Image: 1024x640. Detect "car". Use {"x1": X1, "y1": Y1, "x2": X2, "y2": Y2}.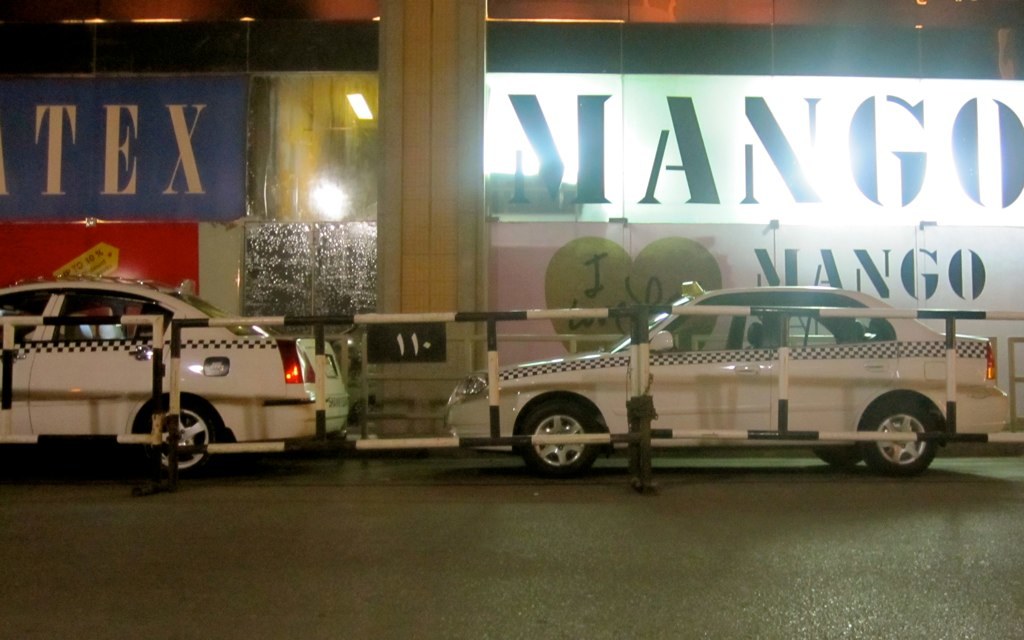
{"x1": 0, "y1": 269, "x2": 349, "y2": 474}.
